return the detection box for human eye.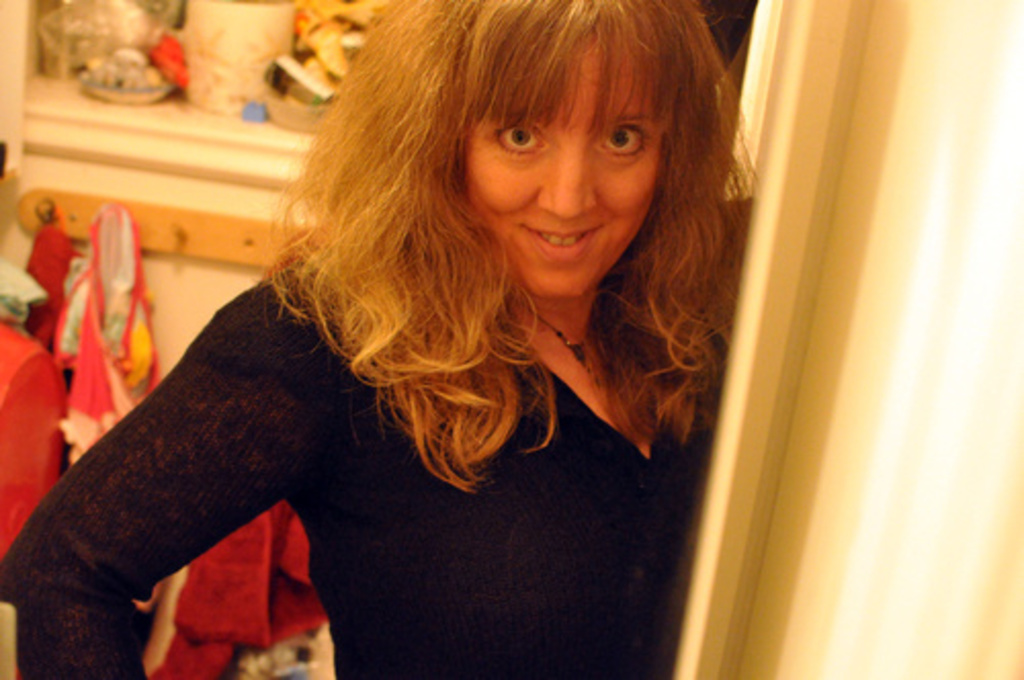
l=594, t=119, r=657, b=162.
